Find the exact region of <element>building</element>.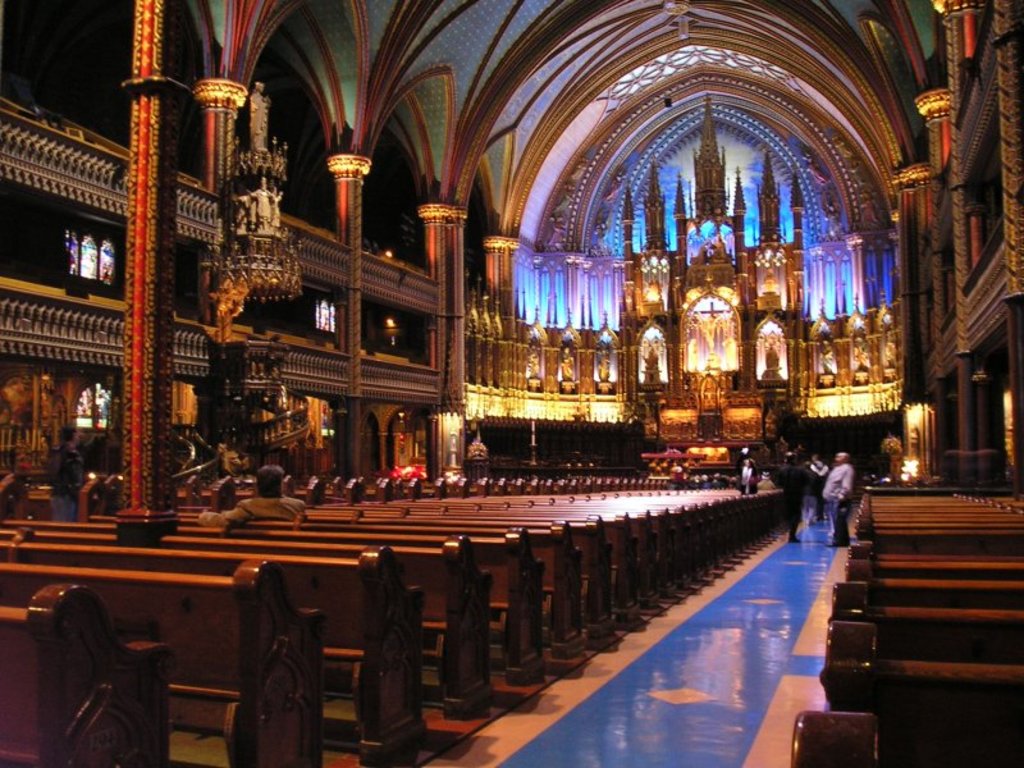
Exact region: x1=0, y1=0, x2=1023, y2=767.
